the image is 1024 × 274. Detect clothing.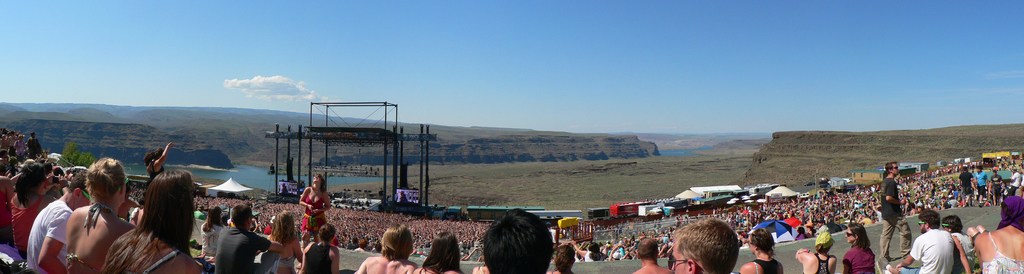
Detection: <box>974,230,1023,273</box>.
